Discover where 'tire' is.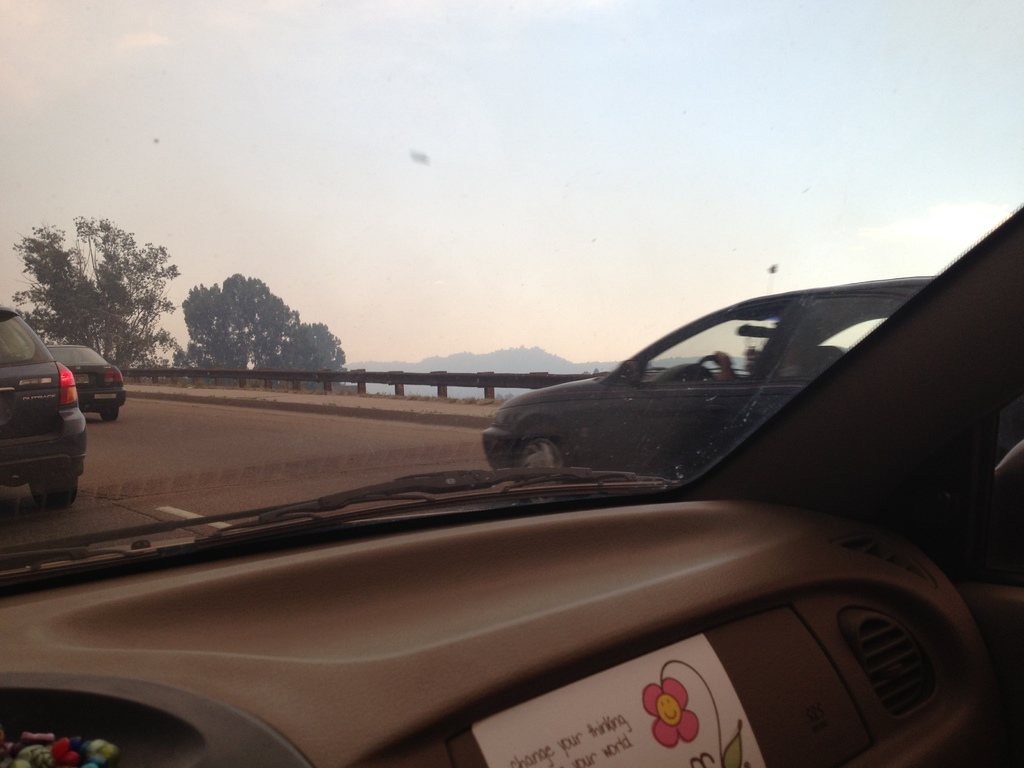
Discovered at 516,436,562,468.
